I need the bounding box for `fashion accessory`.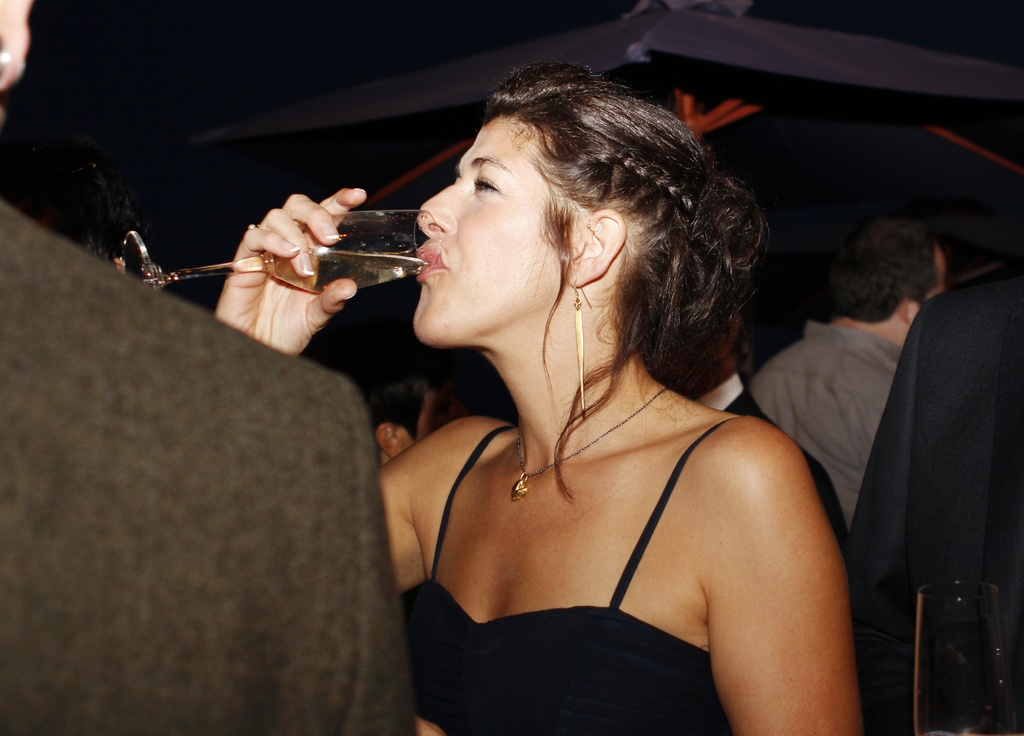
Here it is: [left=511, top=385, right=669, bottom=509].
